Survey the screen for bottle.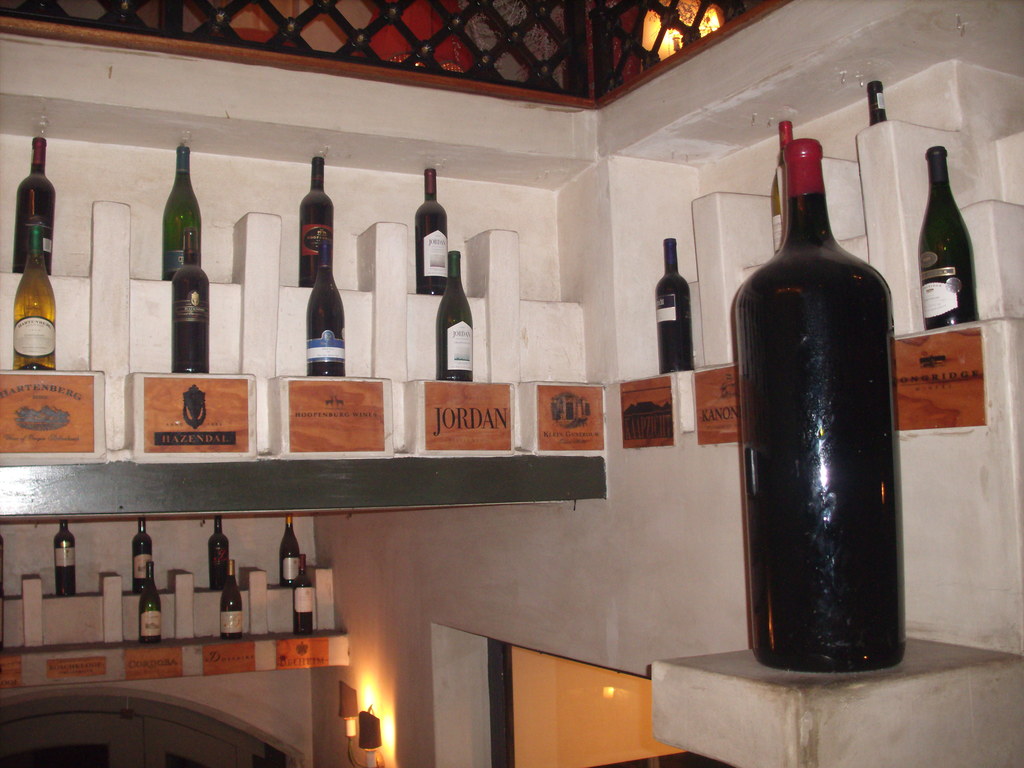
Survey found: 412,164,452,285.
